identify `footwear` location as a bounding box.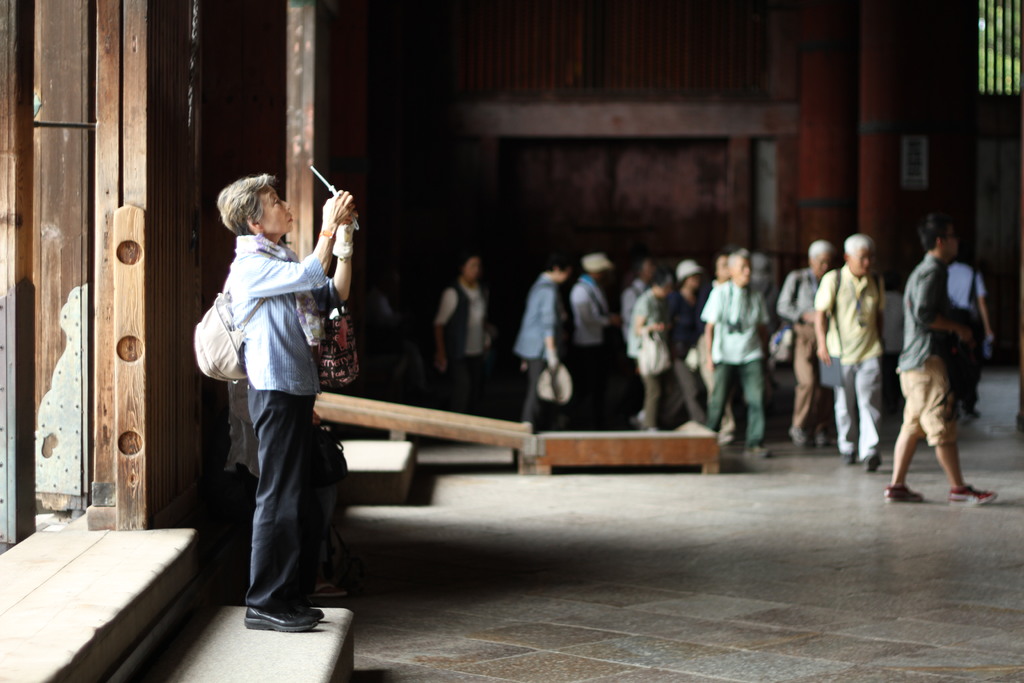
box=[839, 453, 861, 465].
